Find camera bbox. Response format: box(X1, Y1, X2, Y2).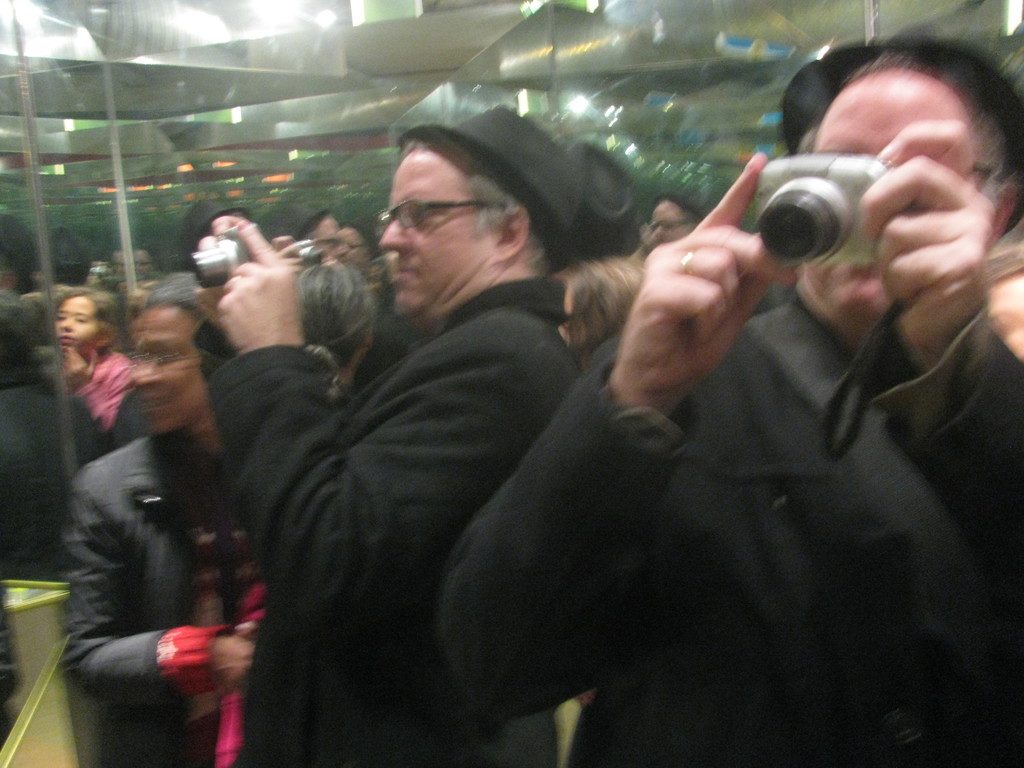
box(190, 216, 253, 285).
